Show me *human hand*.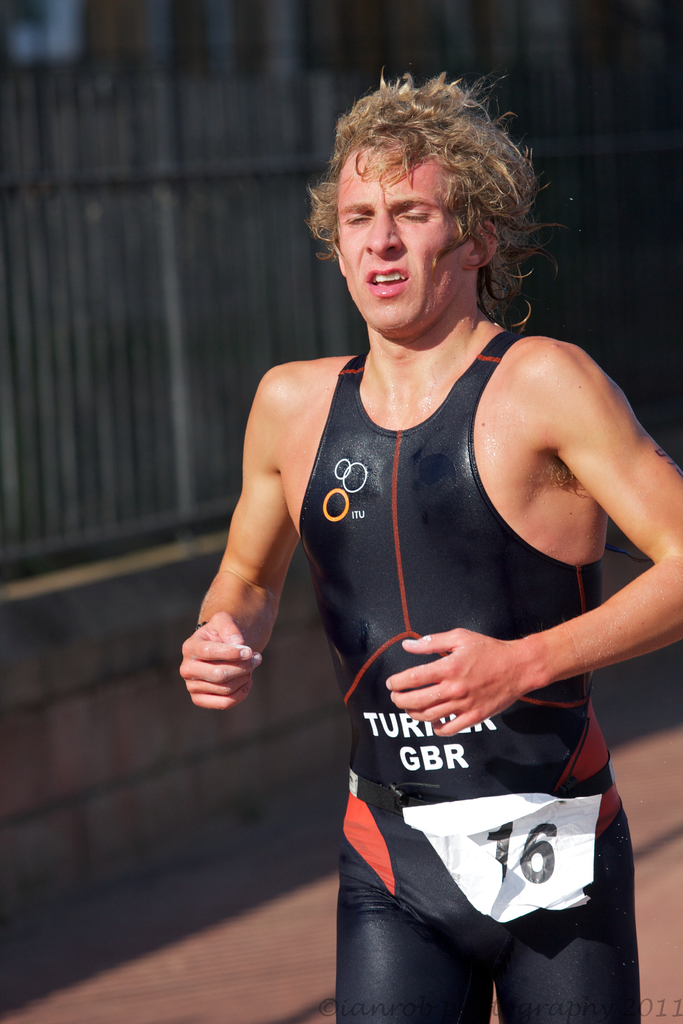
*human hand* is here: (384,626,523,743).
